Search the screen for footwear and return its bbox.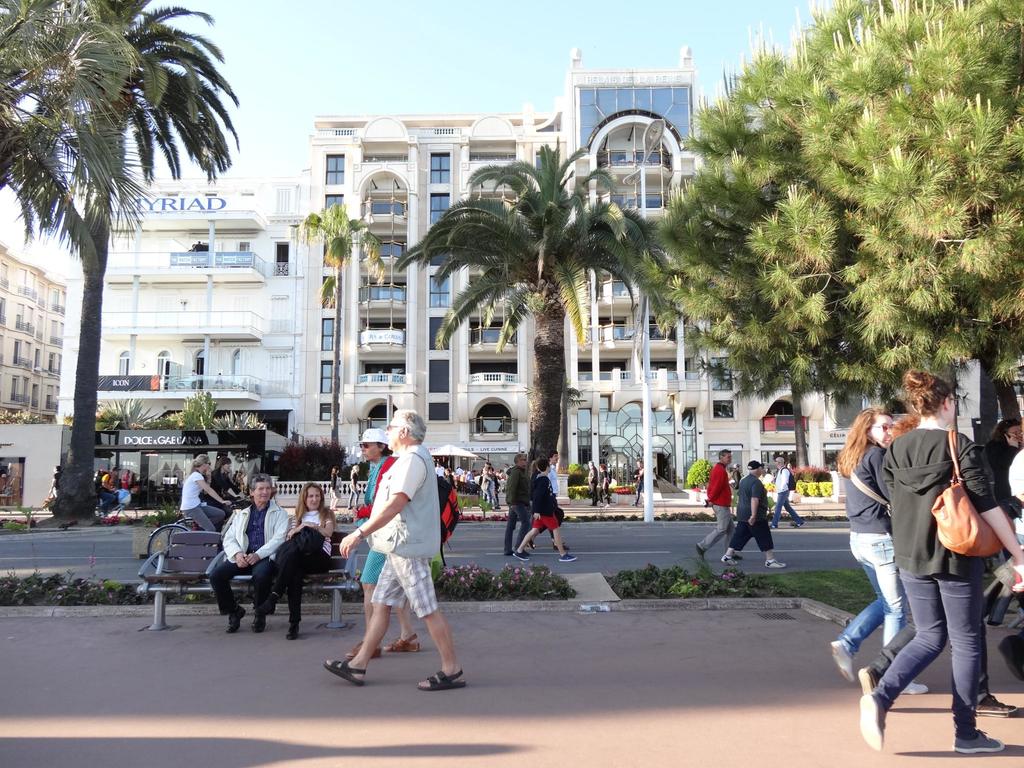
Found: bbox=(733, 553, 744, 562).
